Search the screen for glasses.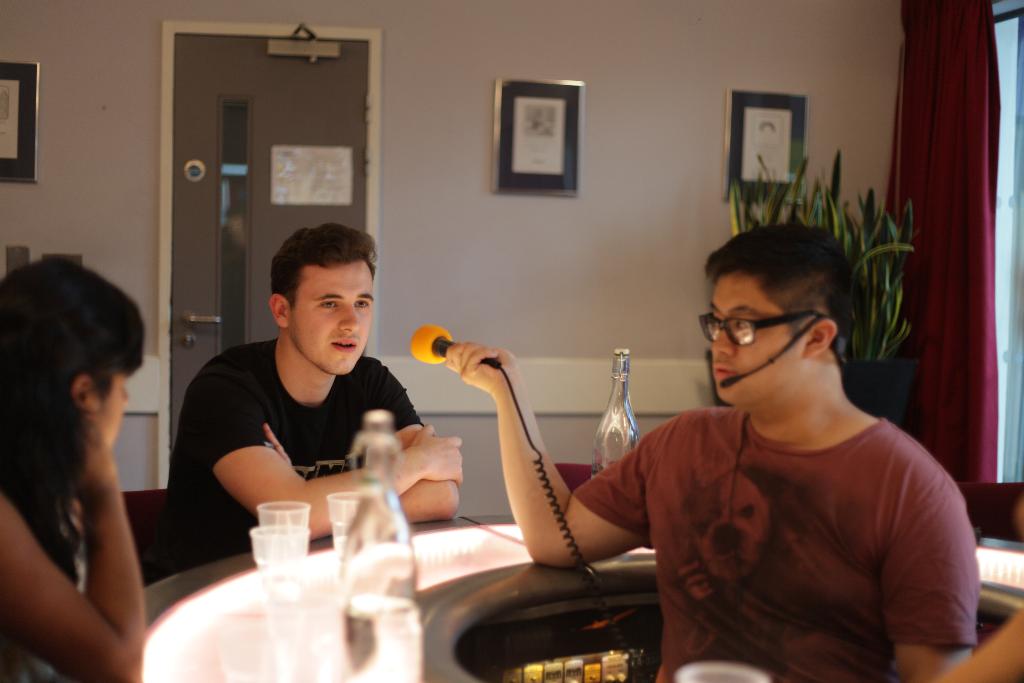
Found at 705, 313, 835, 370.
